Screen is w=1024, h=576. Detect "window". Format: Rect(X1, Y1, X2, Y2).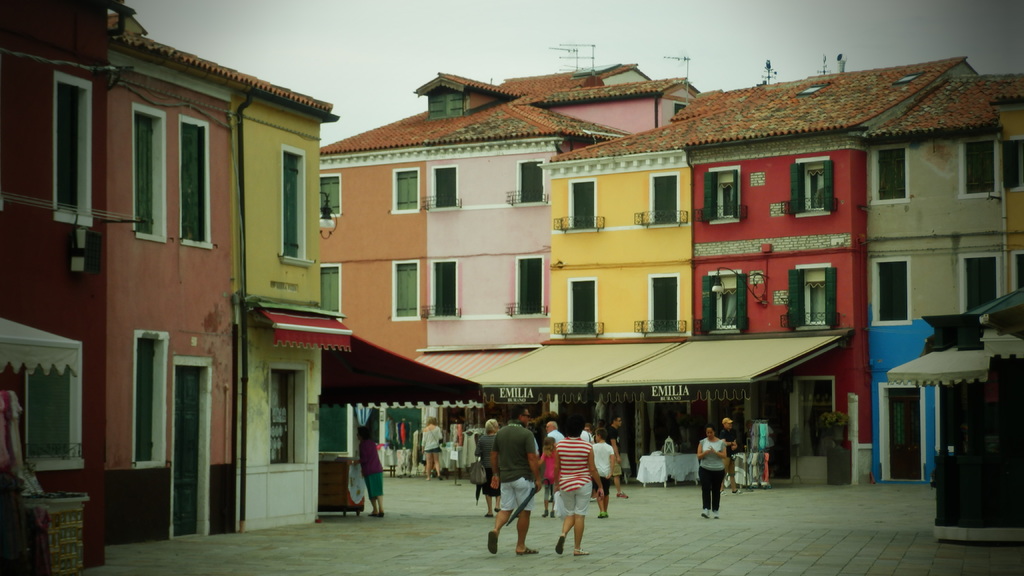
Rect(876, 145, 911, 203).
